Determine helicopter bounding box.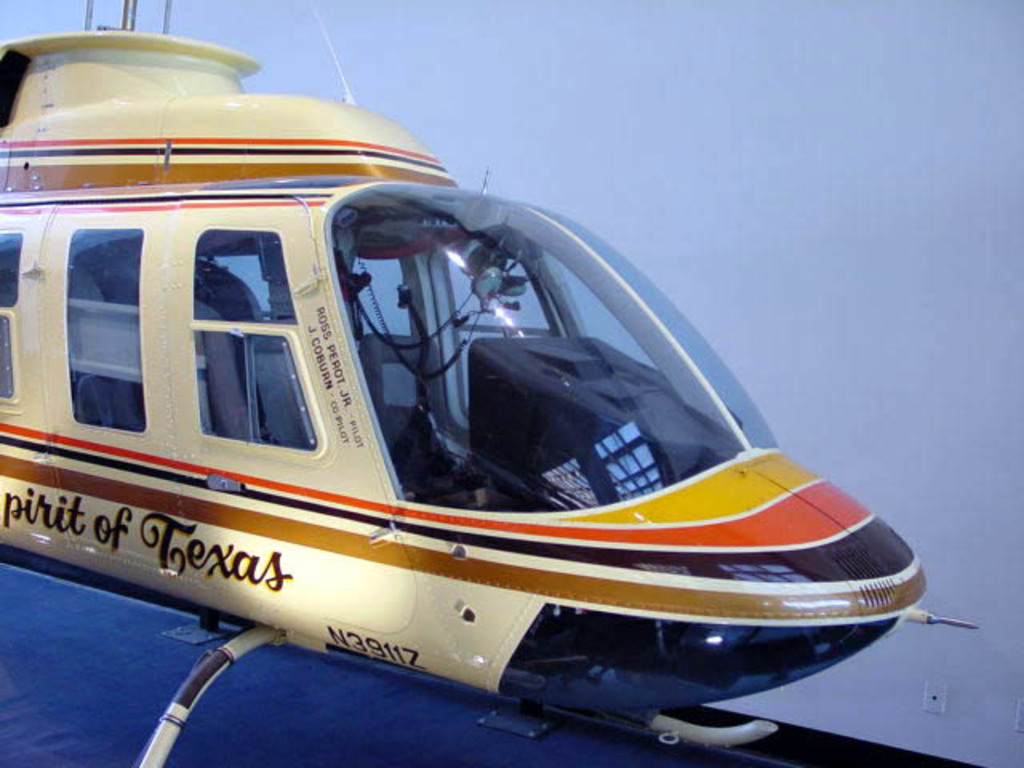
Determined: <region>0, 5, 1023, 728</region>.
